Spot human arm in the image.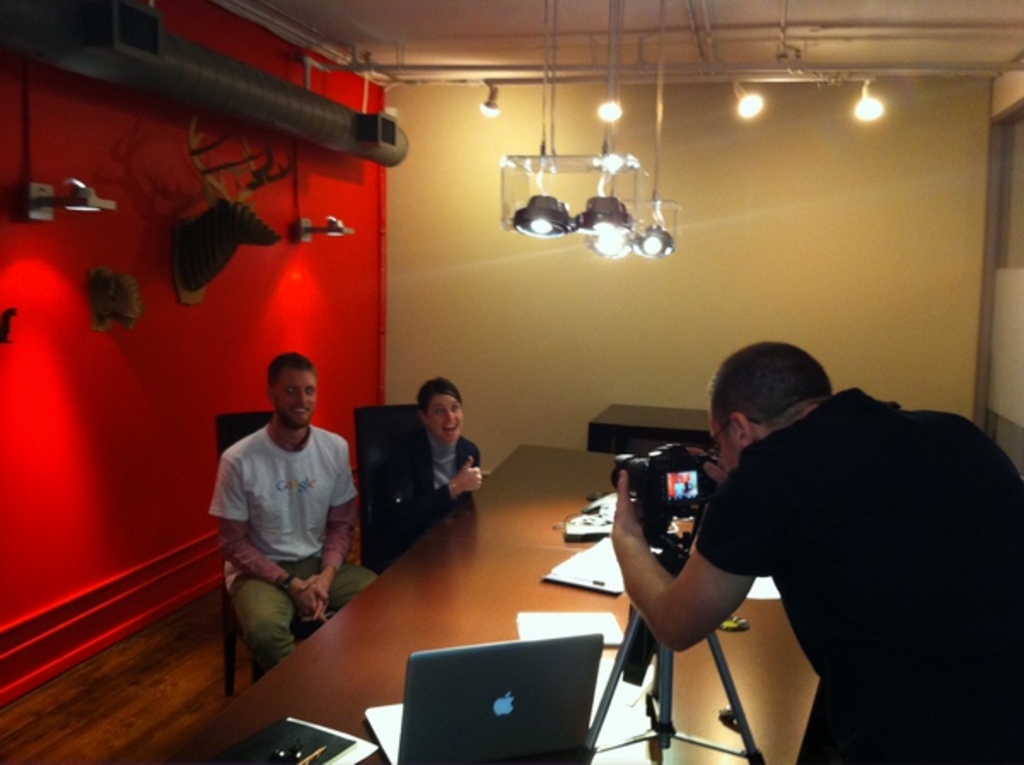
human arm found at [left=701, top=441, right=739, bottom=492].
